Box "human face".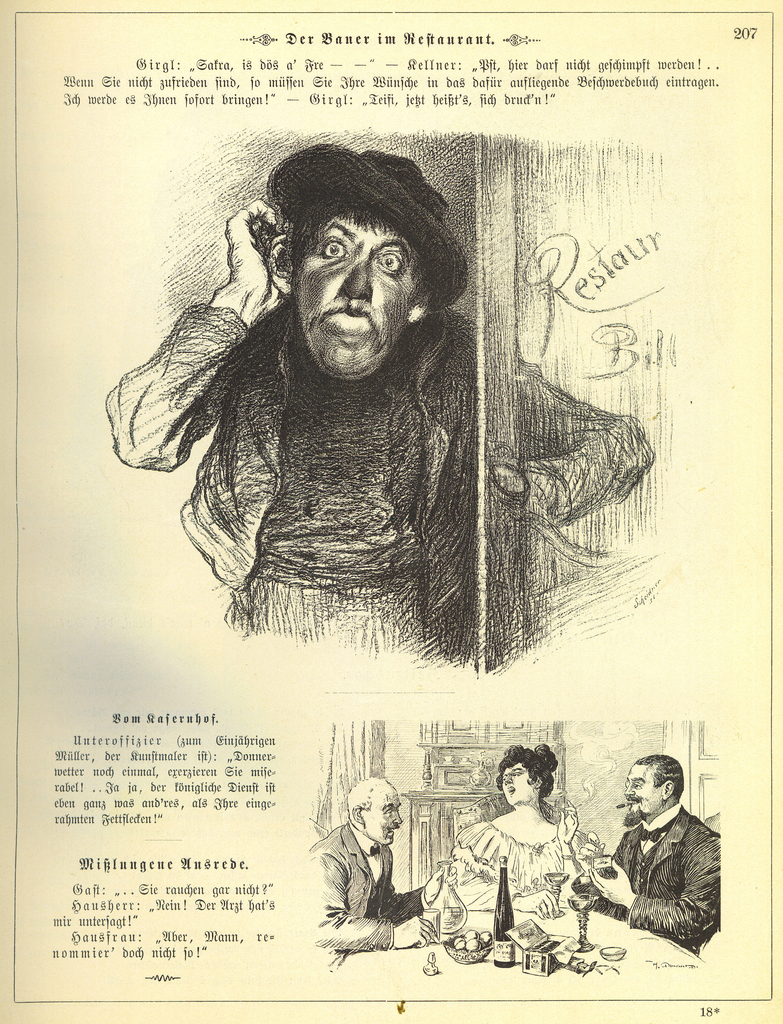
{"x1": 614, "y1": 756, "x2": 668, "y2": 821}.
